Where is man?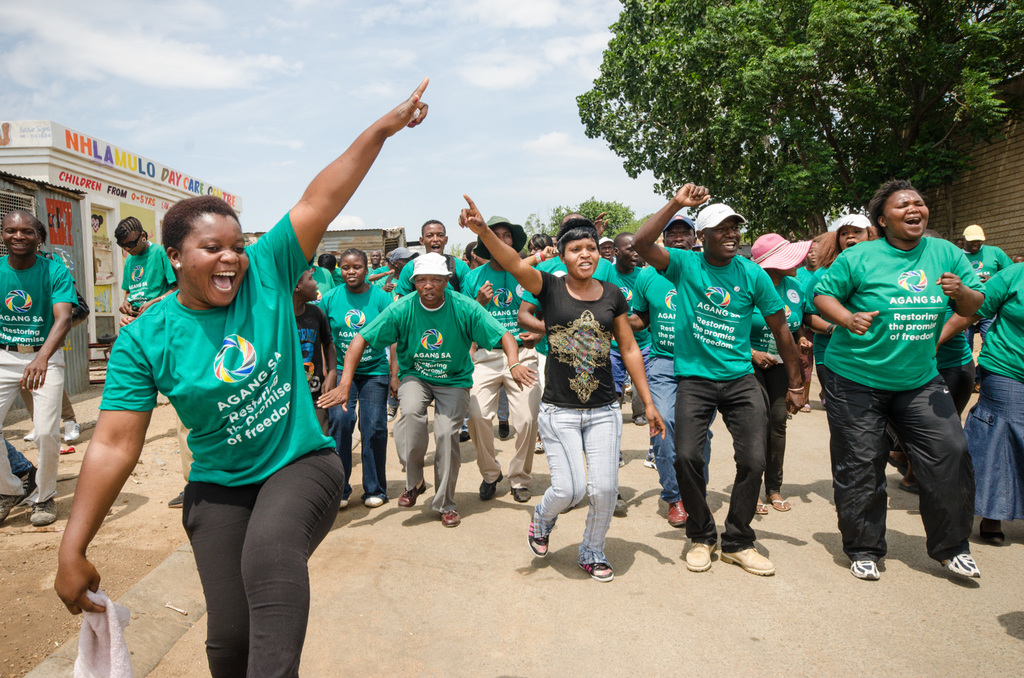
460:253:470:270.
